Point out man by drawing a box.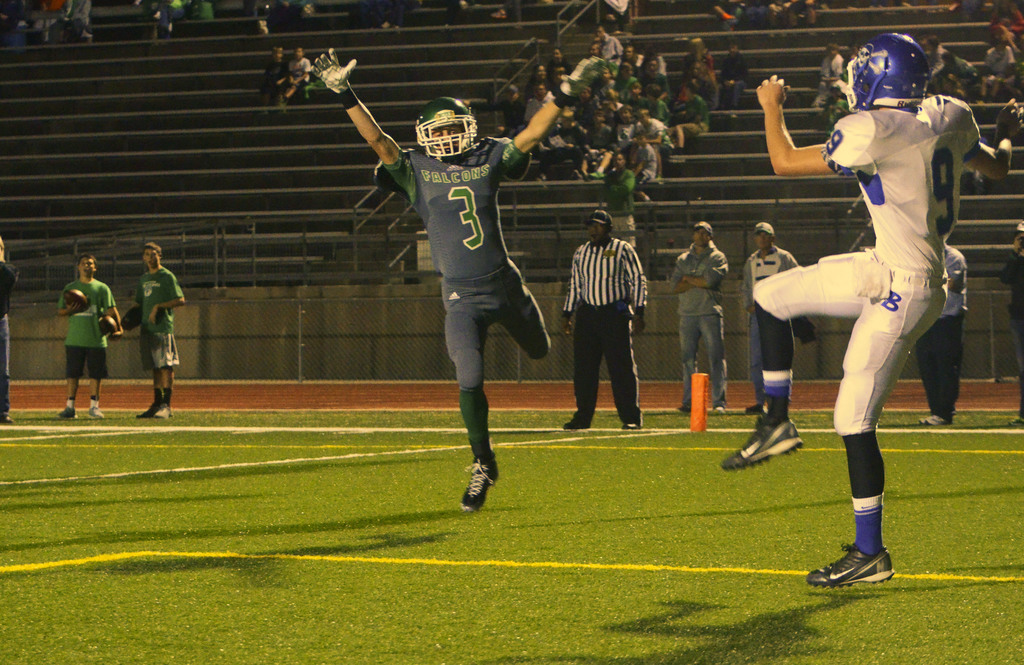
54,251,122,422.
